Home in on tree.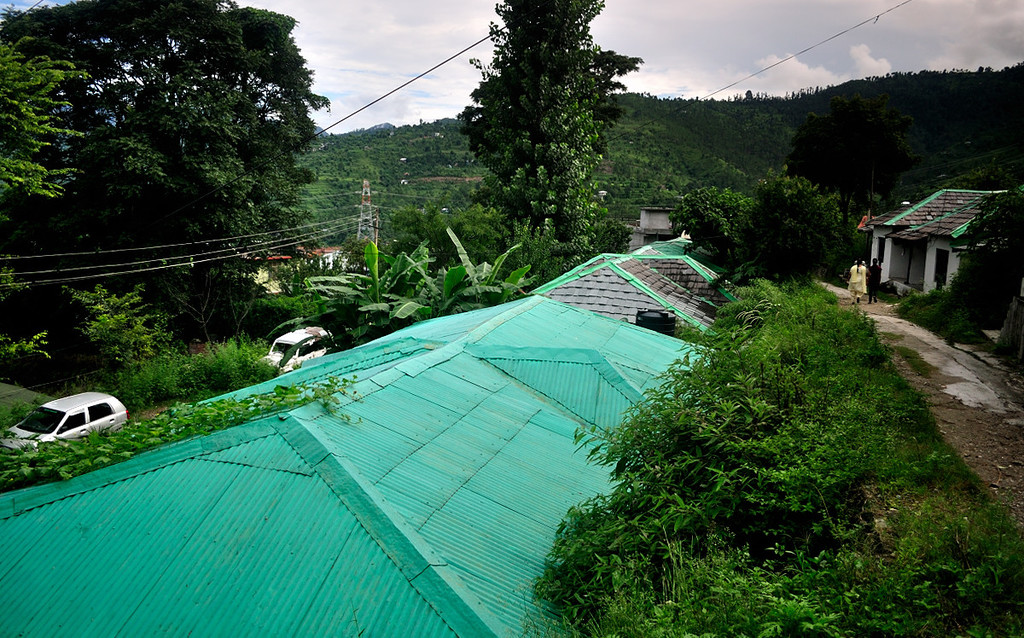
Homed in at 941,182,1023,336.
